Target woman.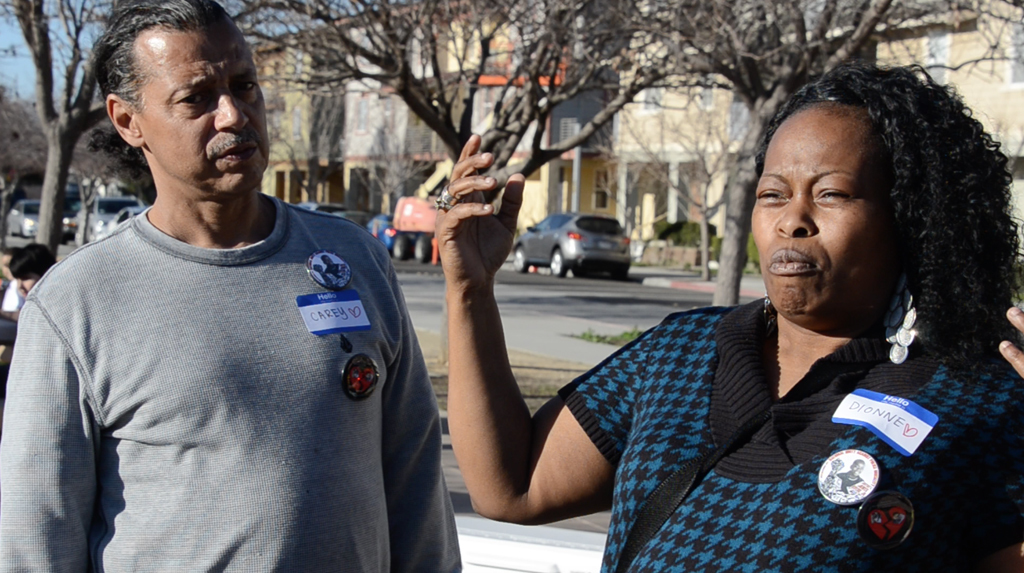
Target region: pyautogui.locateOnScreen(435, 61, 1023, 572).
